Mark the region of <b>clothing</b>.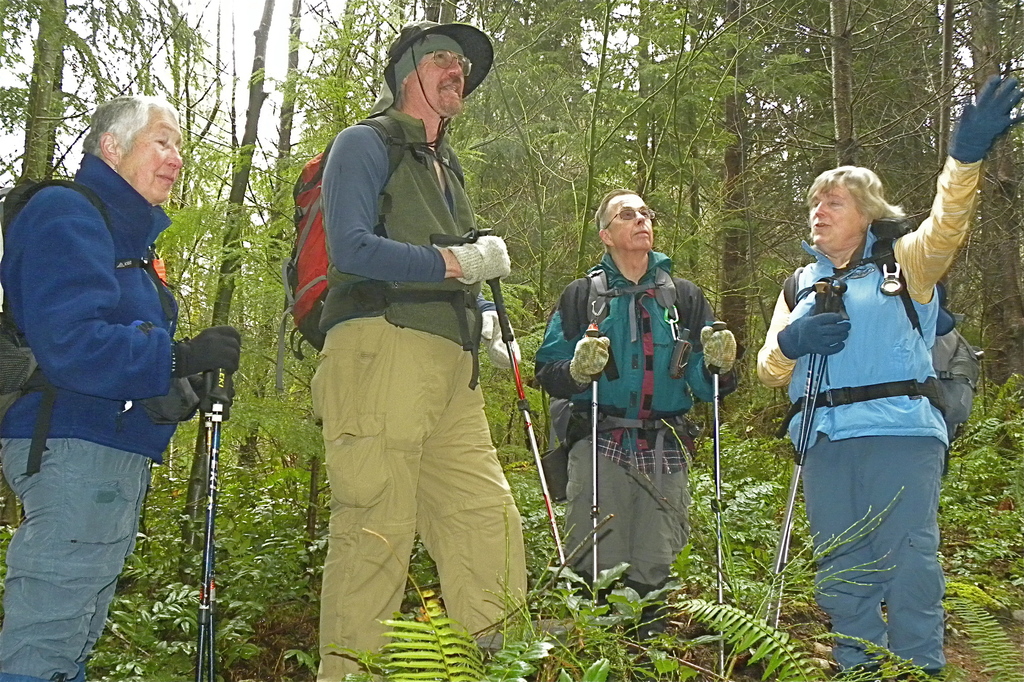
Region: box(756, 152, 986, 681).
